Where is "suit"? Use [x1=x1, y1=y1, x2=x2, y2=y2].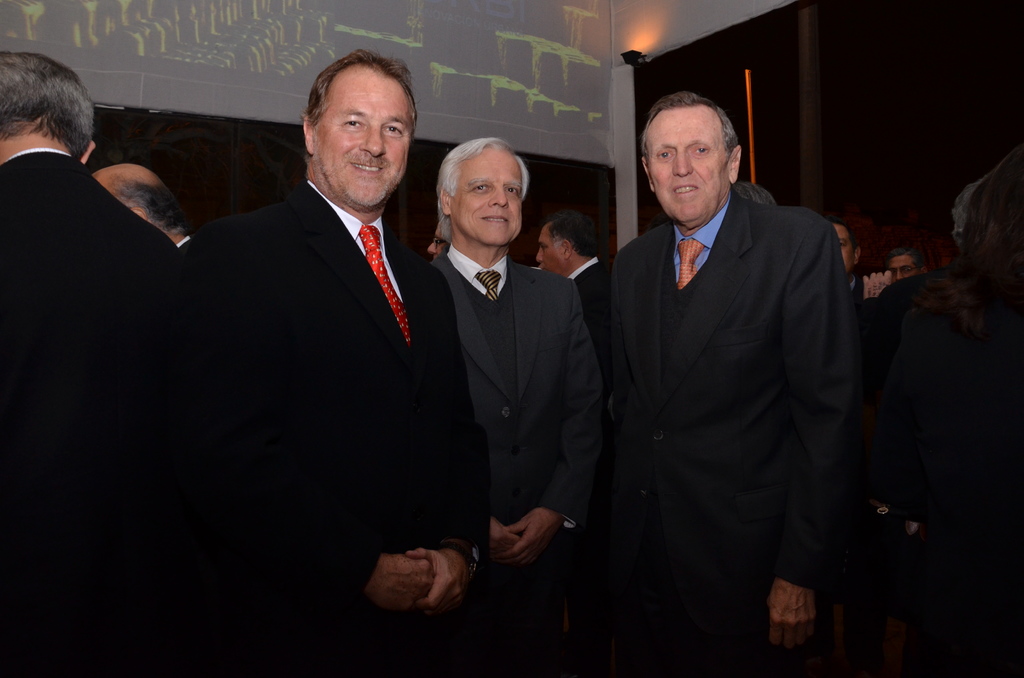
[x1=572, y1=256, x2=594, y2=286].
